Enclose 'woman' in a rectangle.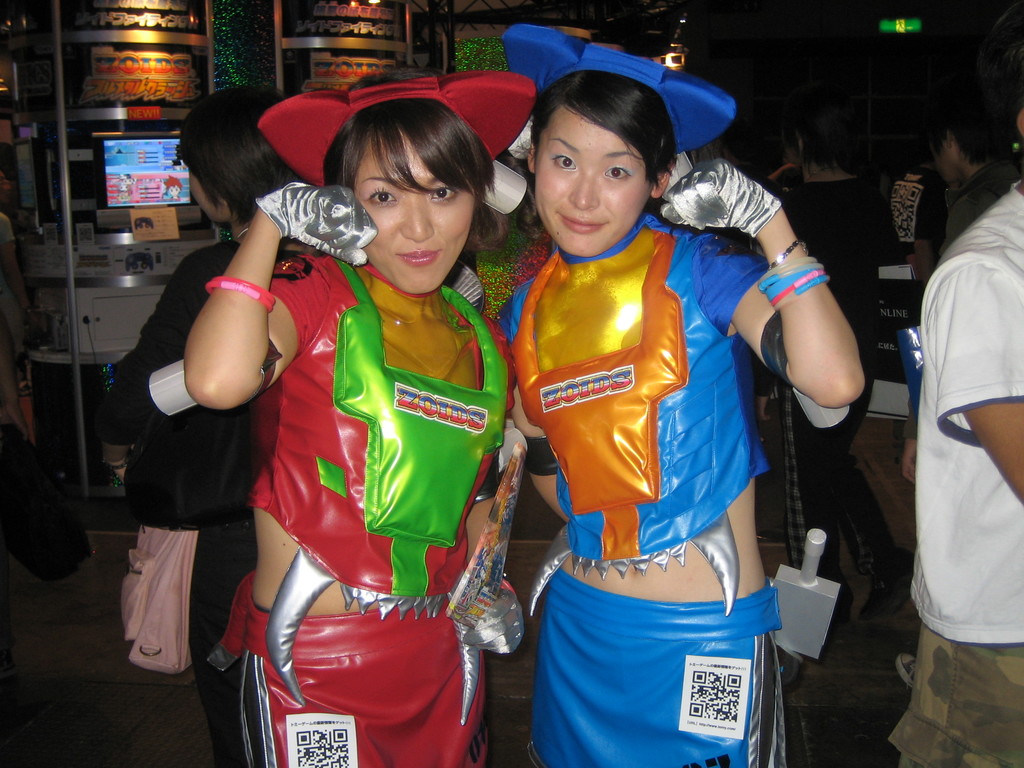
left=115, top=86, right=305, bottom=767.
